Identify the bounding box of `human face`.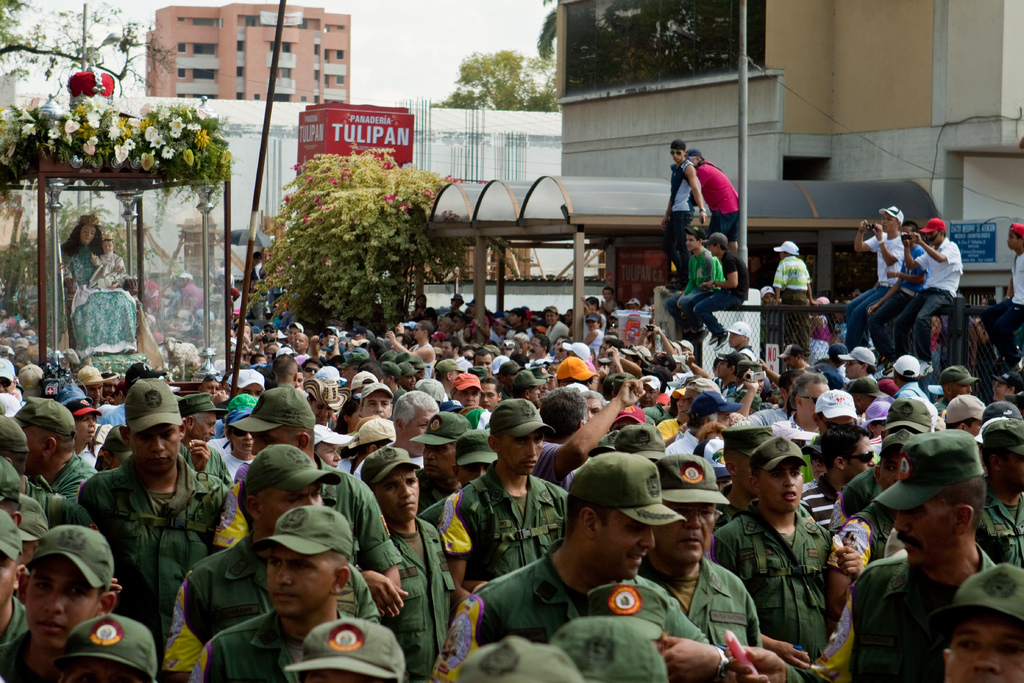
l=481, t=384, r=496, b=410.
